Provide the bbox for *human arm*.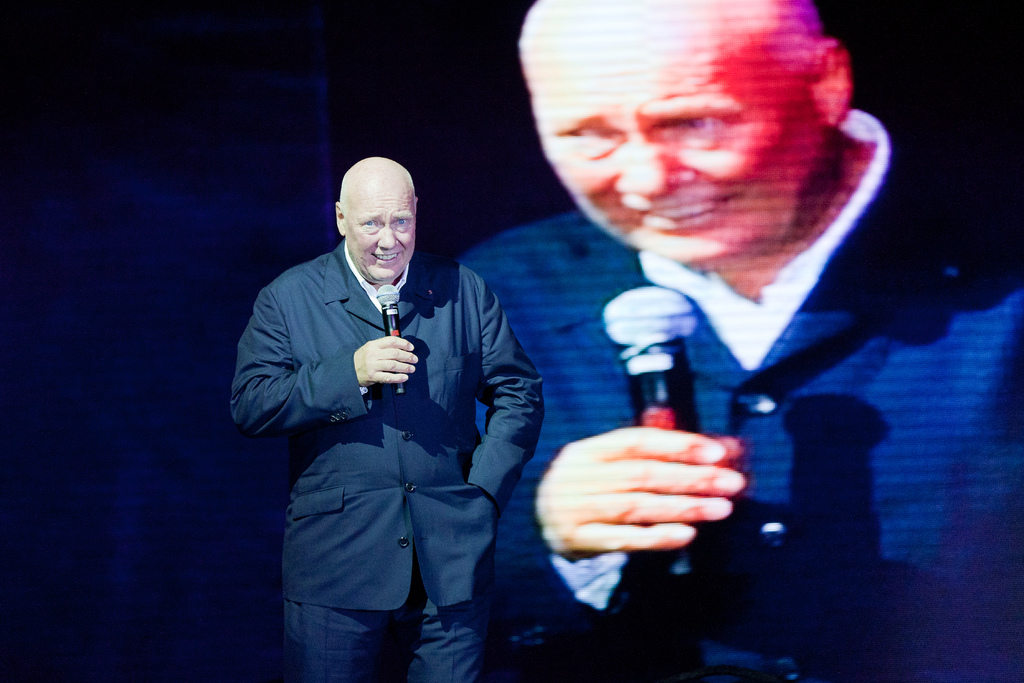
[x1=230, y1=293, x2=418, y2=436].
